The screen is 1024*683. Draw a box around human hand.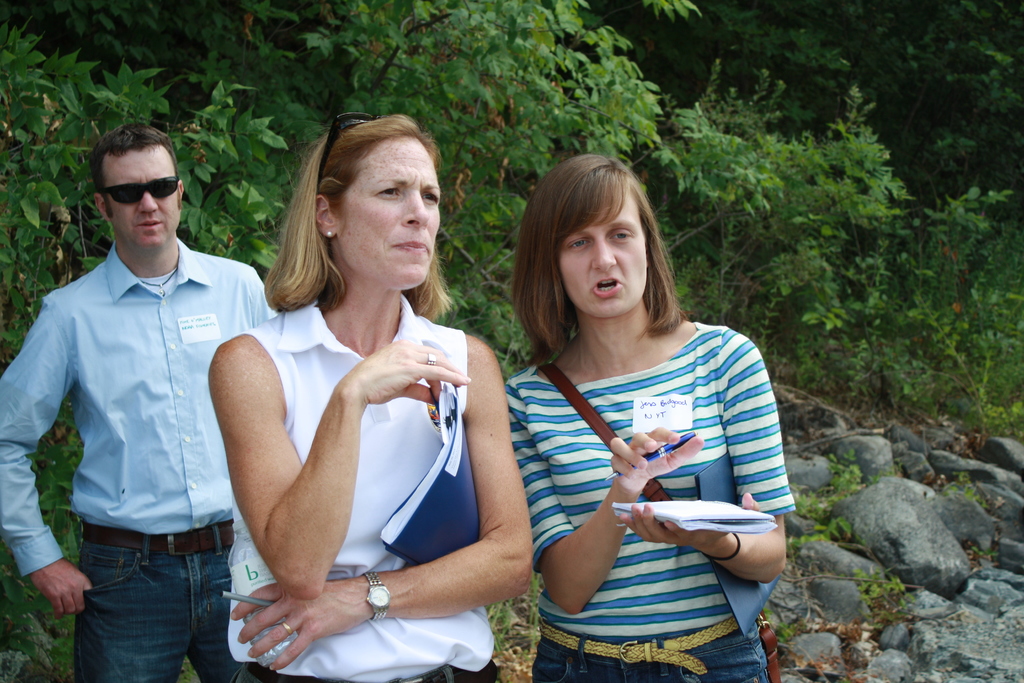
x1=215 y1=565 x2=396 y2=662.
